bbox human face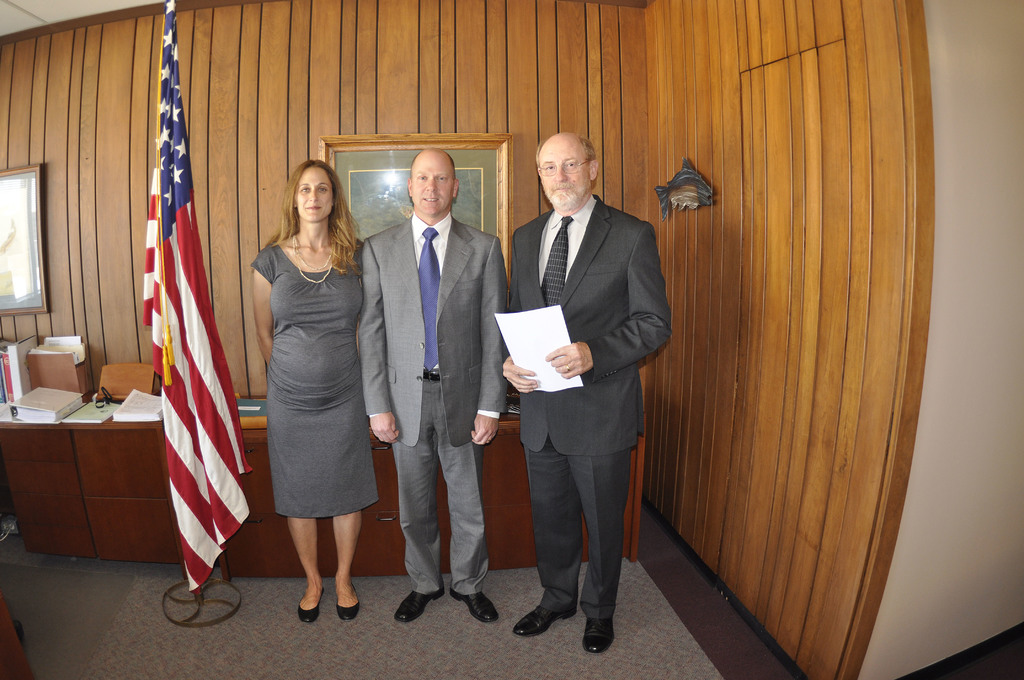
x1=406, y1=150, x2=456, y2=218
